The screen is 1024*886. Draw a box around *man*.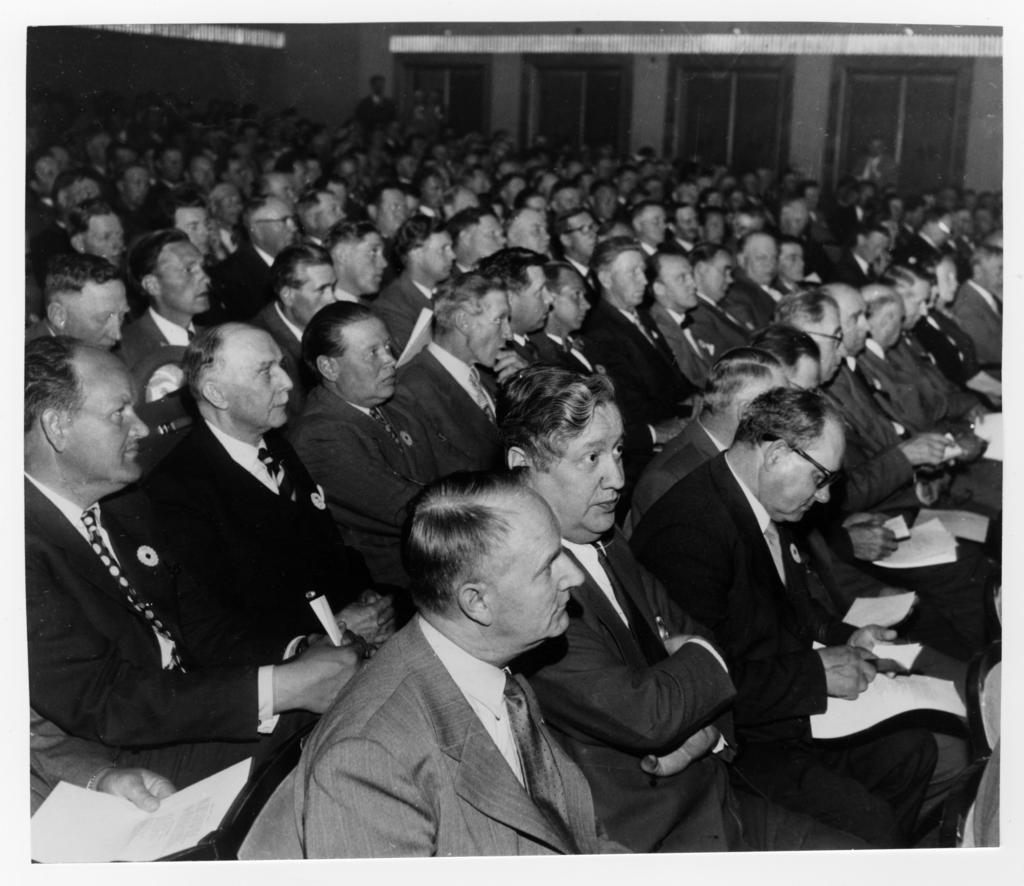
bbox(749, 326, 986, 662).
